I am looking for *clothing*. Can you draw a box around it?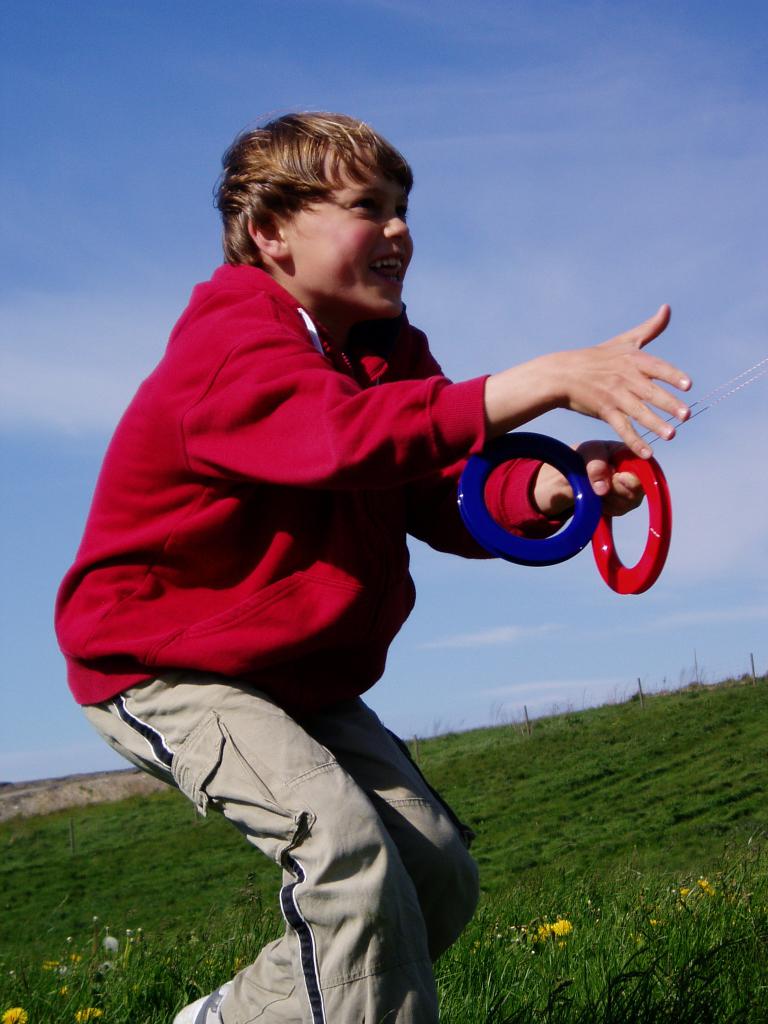
Sure, the bounding box is 145 685 528 1023.
